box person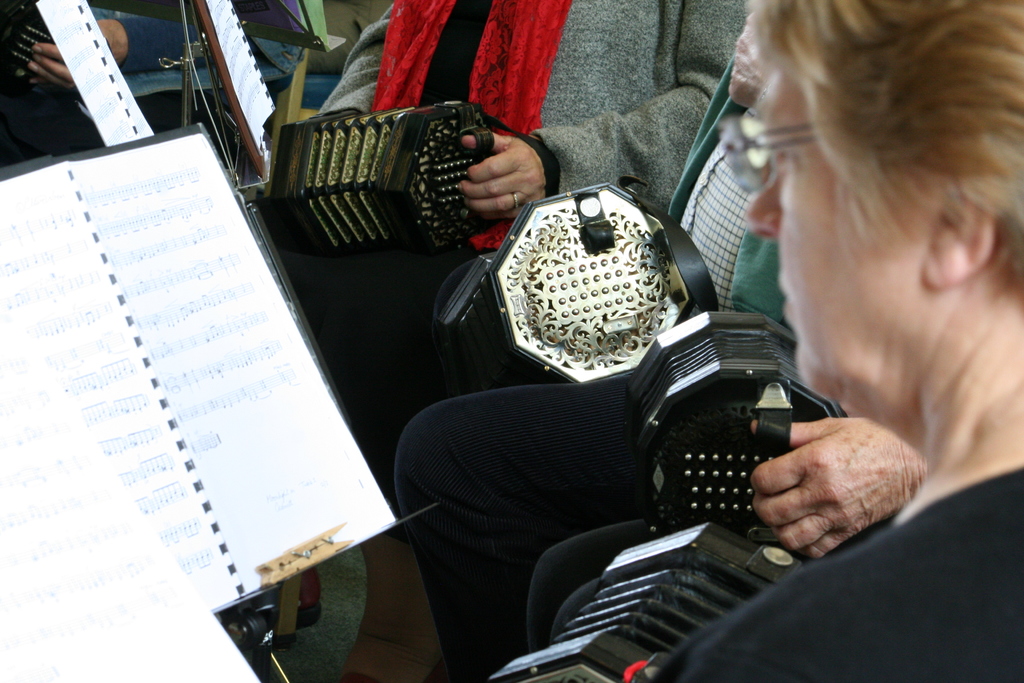
bbox(393, 0, 911, 682)
